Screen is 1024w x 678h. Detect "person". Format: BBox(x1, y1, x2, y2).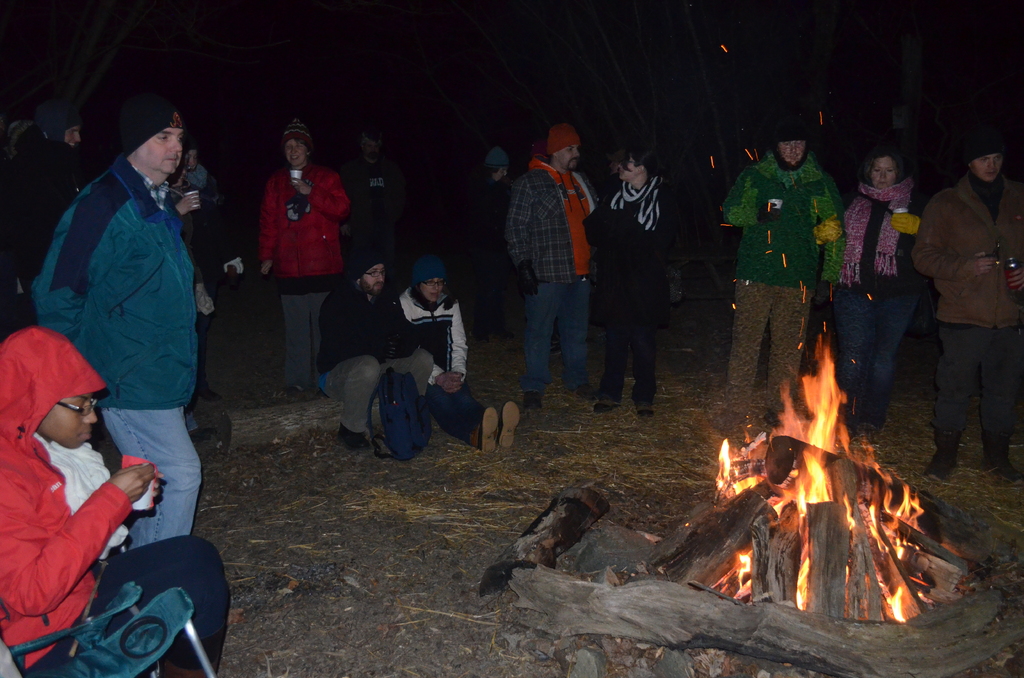
BBox(340, 127, 406, 266).
